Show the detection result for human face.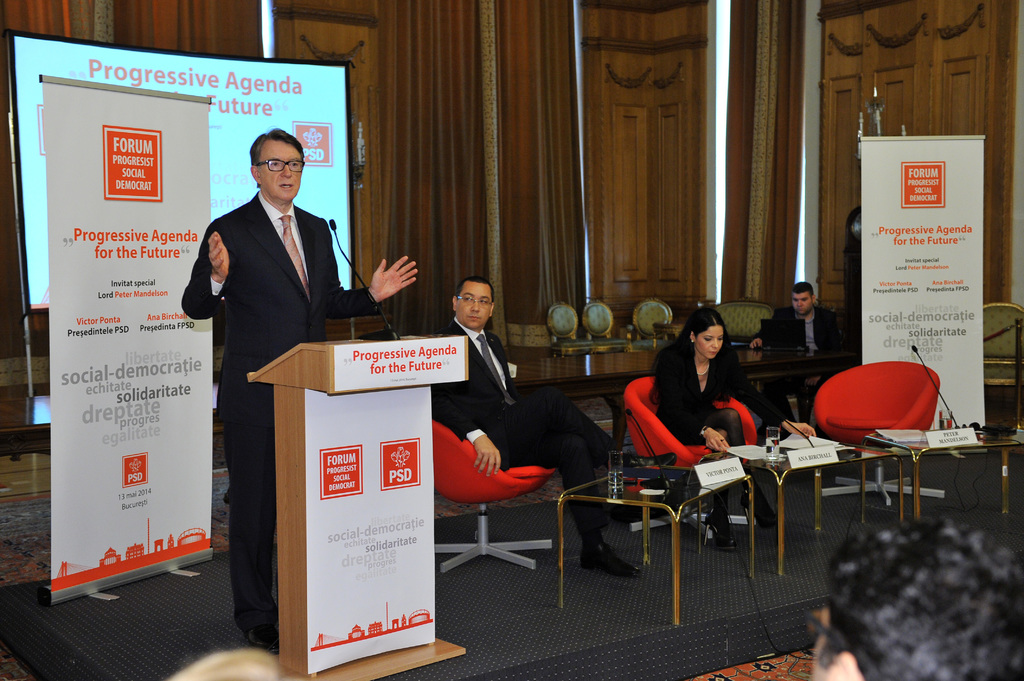
left=693, top=326, right=721, bottom=357.
